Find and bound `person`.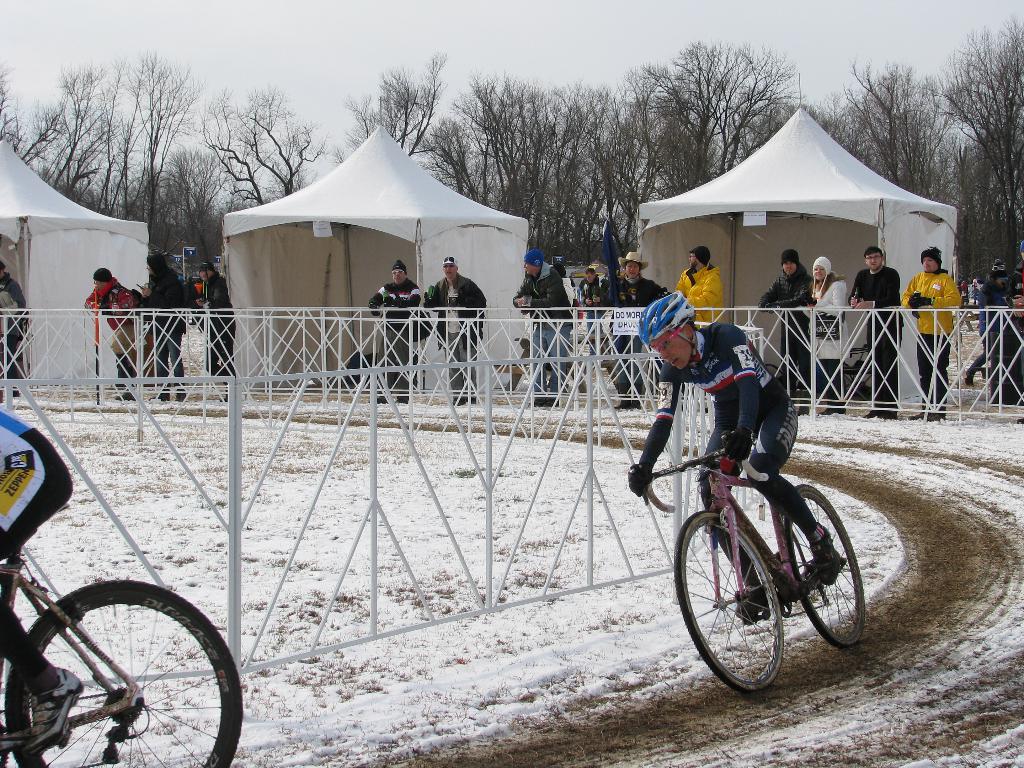
Bound: crop(81, 268, 141, 402).
